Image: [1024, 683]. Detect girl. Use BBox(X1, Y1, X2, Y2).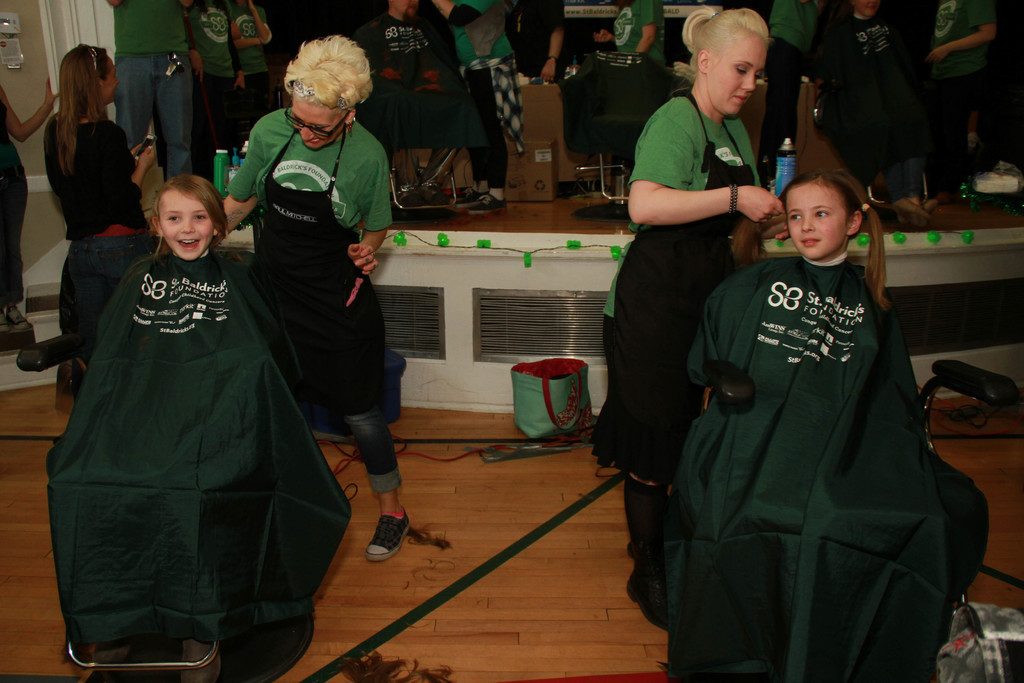
BBox(46, 171, 349, 682).
